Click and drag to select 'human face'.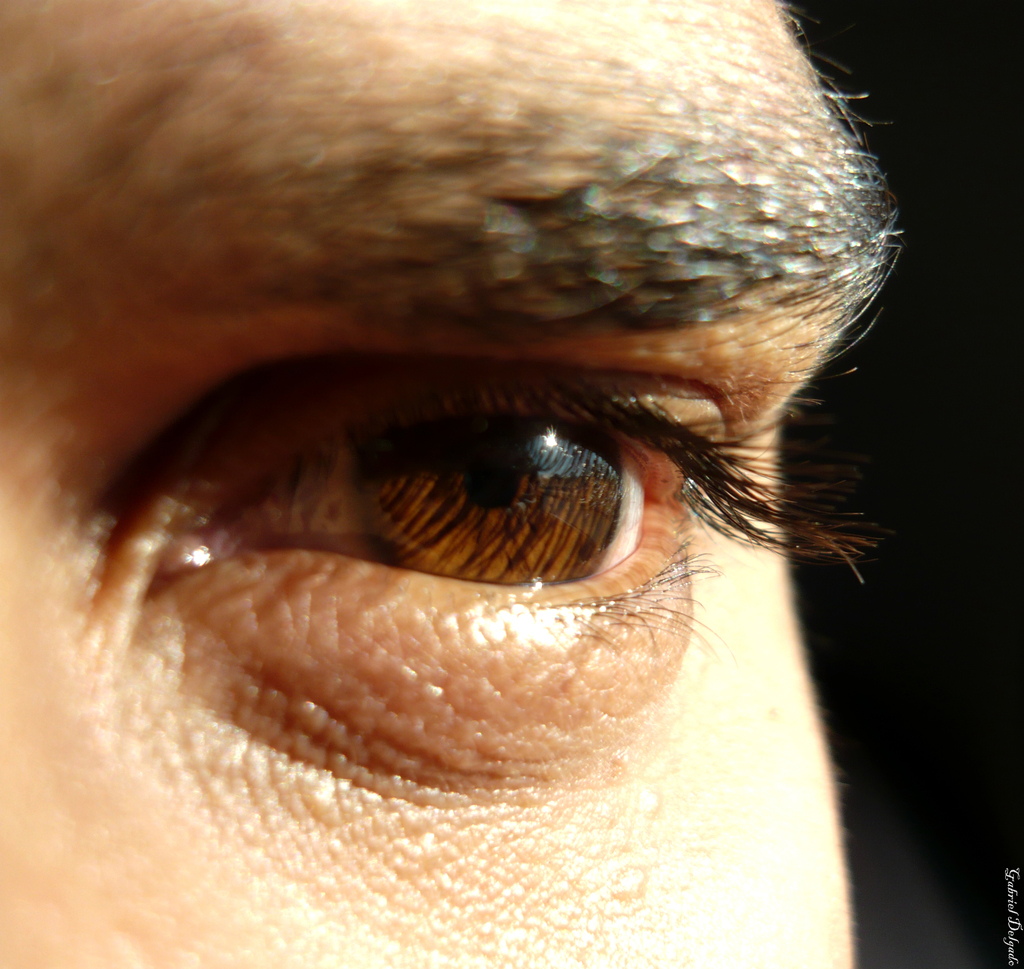
Selection: {"left": 0, "top": 0, "right": 902, "bottom": 968}.
